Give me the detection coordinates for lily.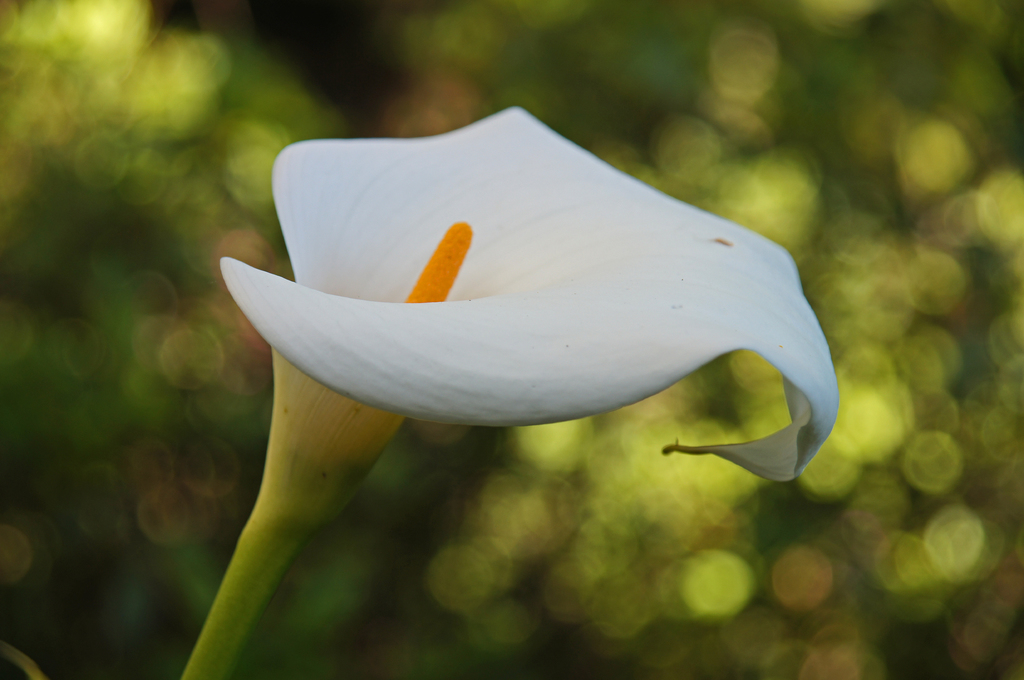
225,101,838,484.
